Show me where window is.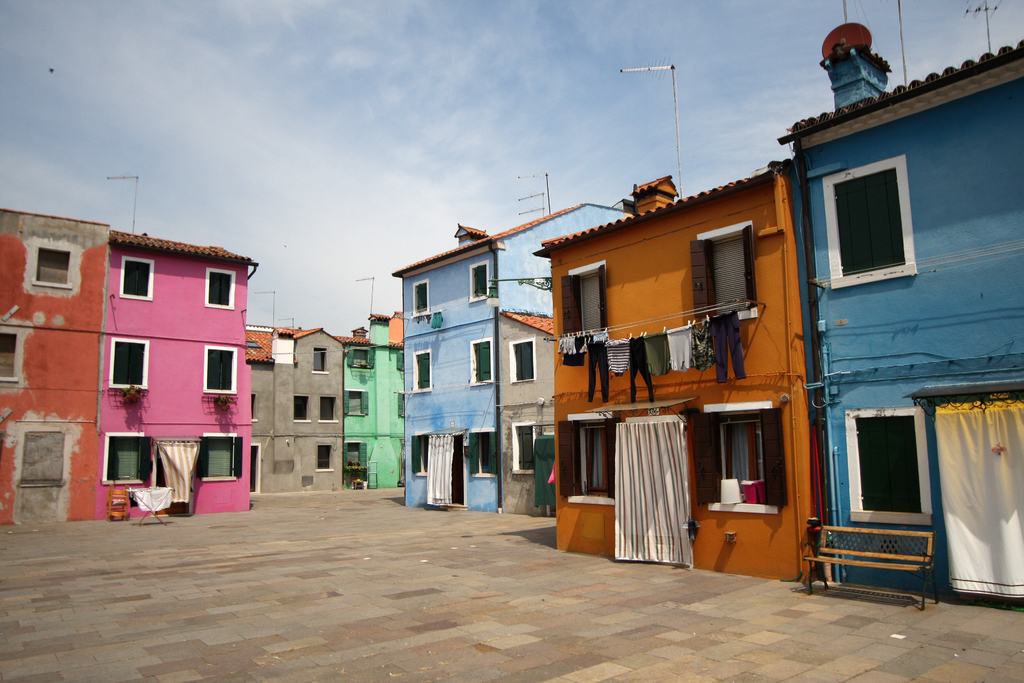
window is at select_region(686, 219, 761, 322).
